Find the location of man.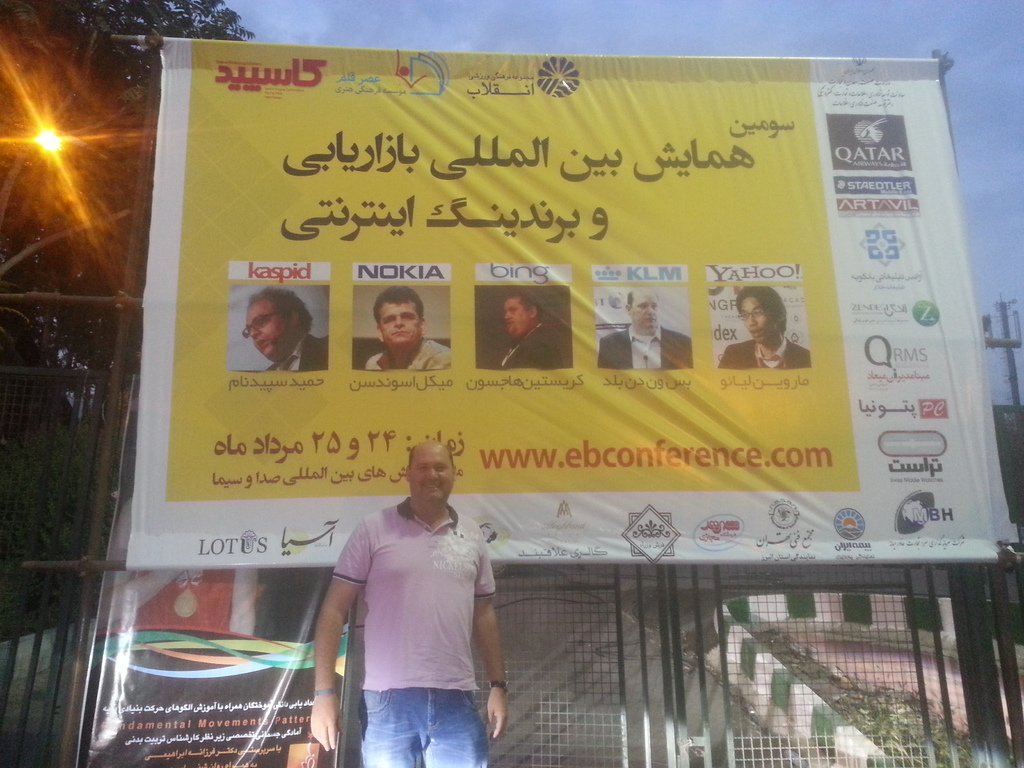
Location: [255, 280, 327, 380].
